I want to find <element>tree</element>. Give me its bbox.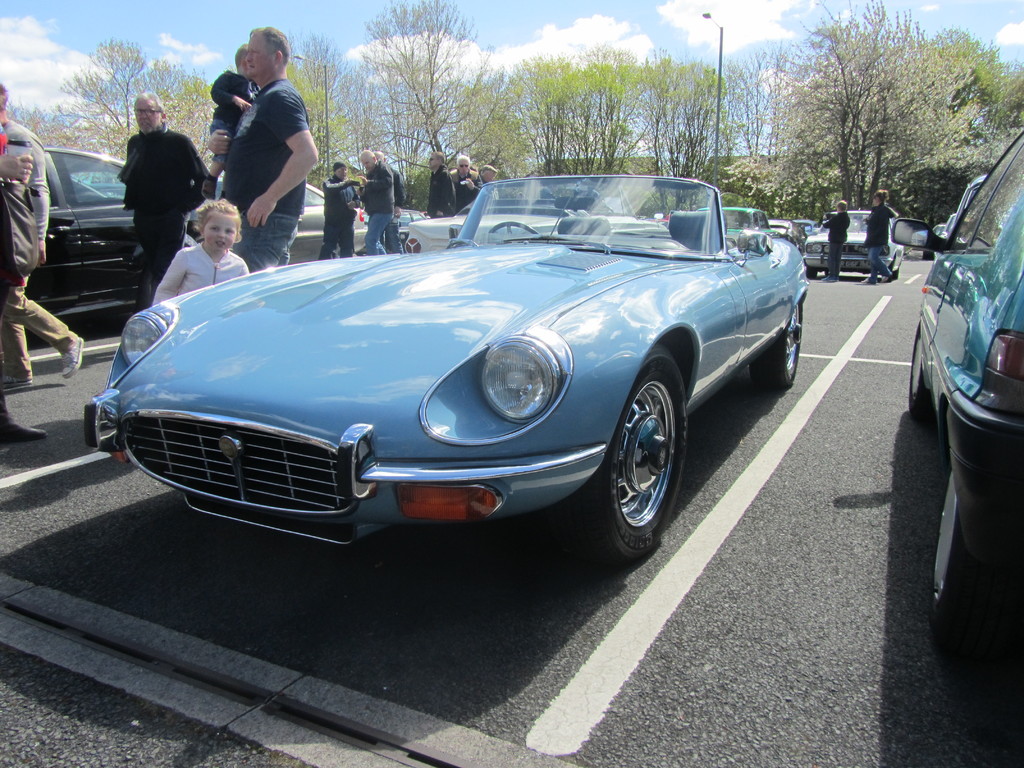
563:48:679:167.
